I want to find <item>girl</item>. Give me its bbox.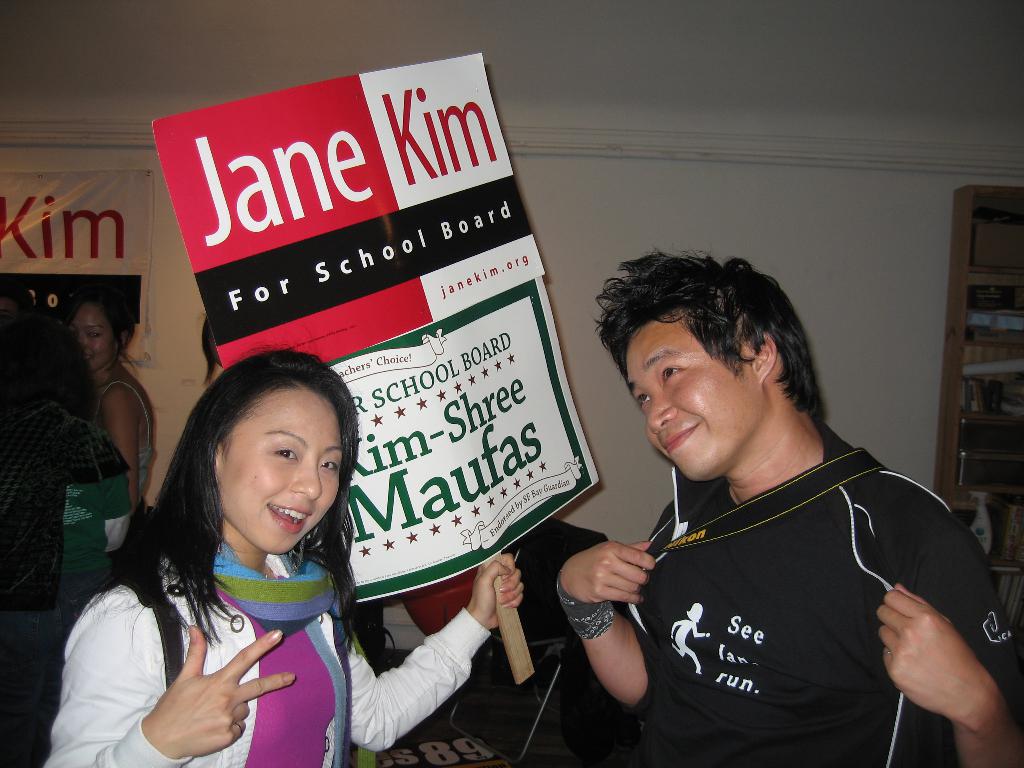
(x1=42, y1=343, x2=532, y2=767).
